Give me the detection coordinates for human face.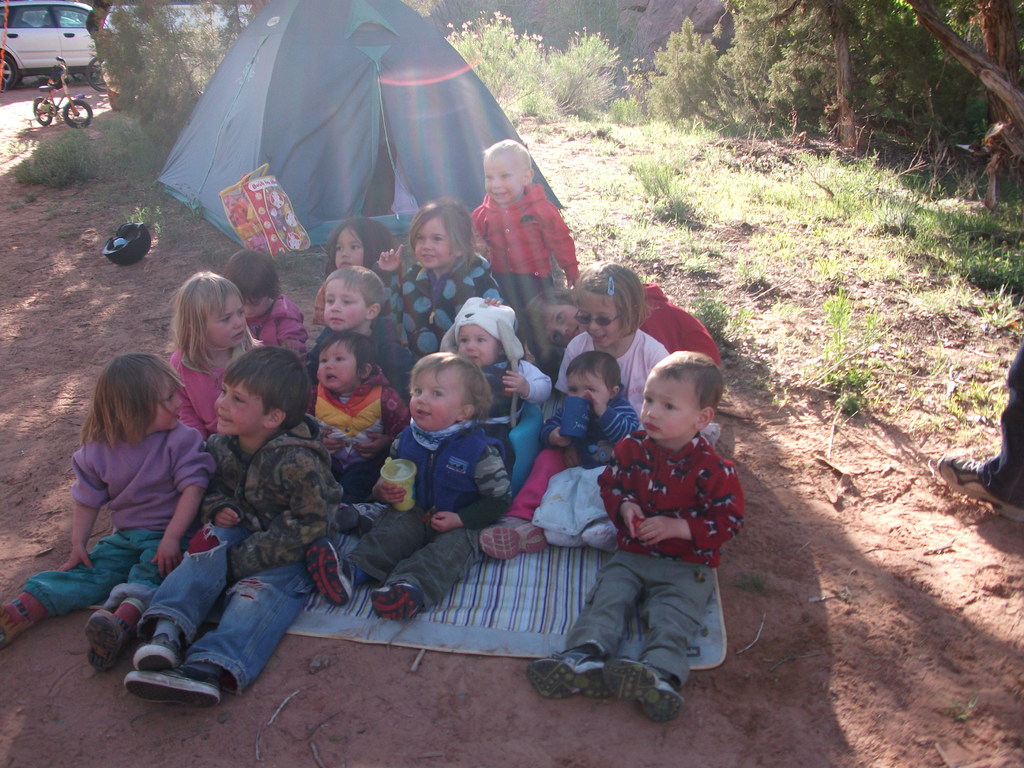
l=321, t=338, r=358, b=388.
